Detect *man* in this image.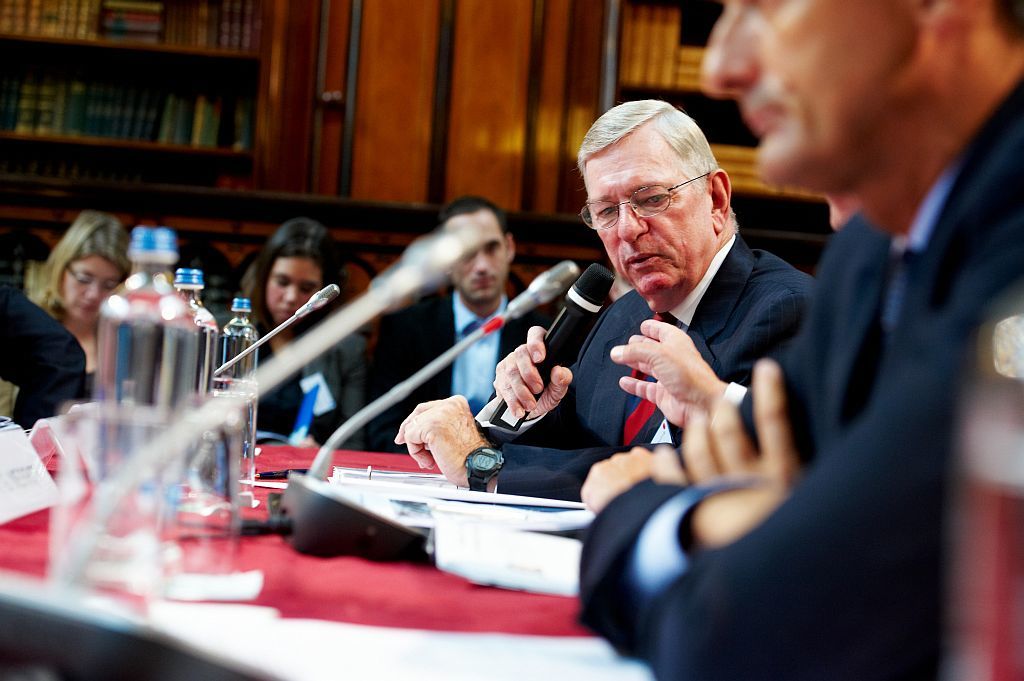
Detection: bbox=[578, 0, 1023, 680].
